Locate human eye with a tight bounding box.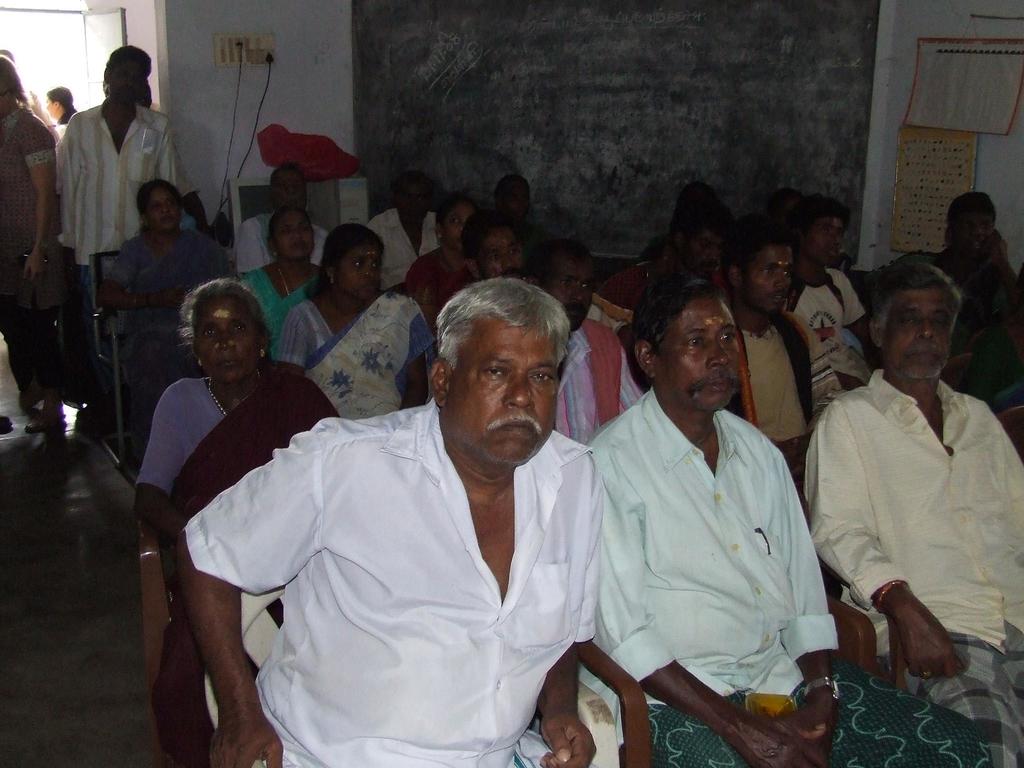
[821,227,832,233].
